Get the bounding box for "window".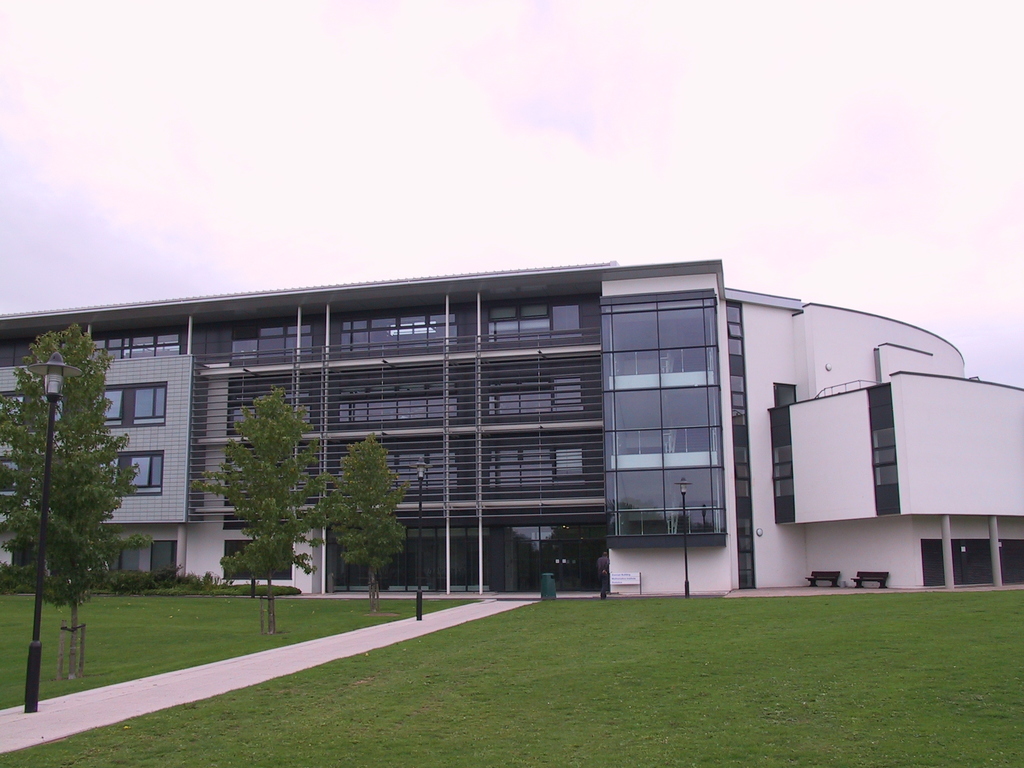
pyautogui.locateOnScreen(868, 419, 909, 491).
